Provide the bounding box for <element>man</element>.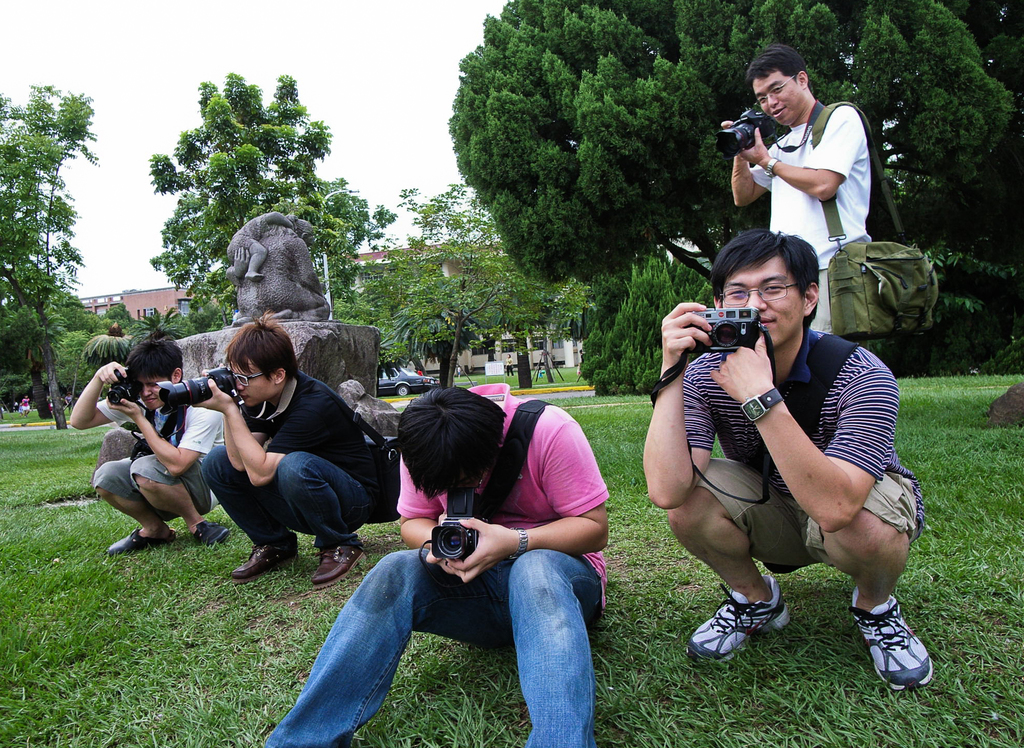
[719, 43, 871, 342].
